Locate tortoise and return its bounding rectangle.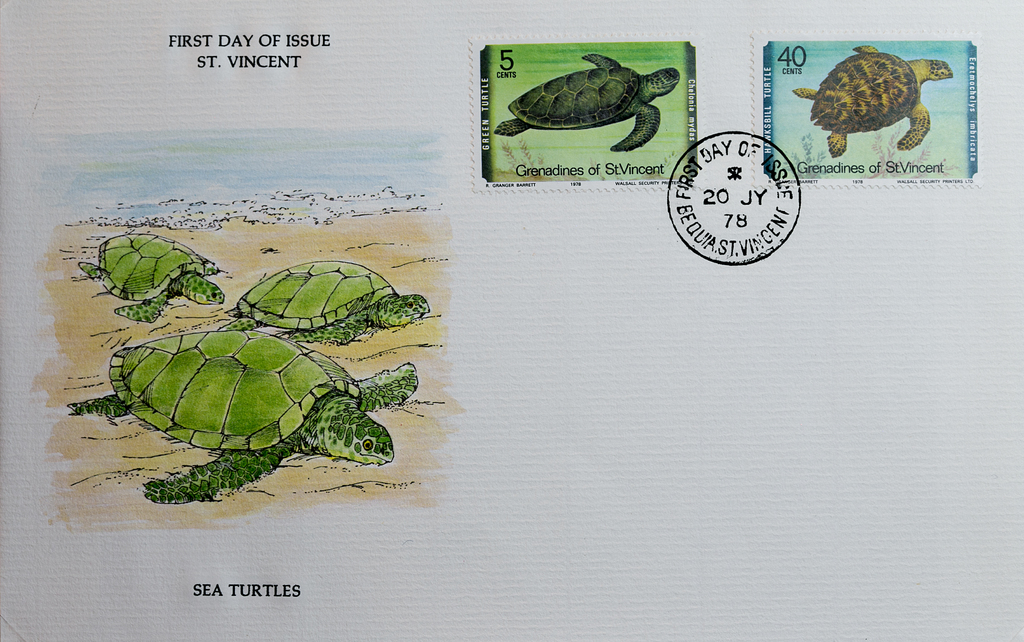
489:45:687:152.
